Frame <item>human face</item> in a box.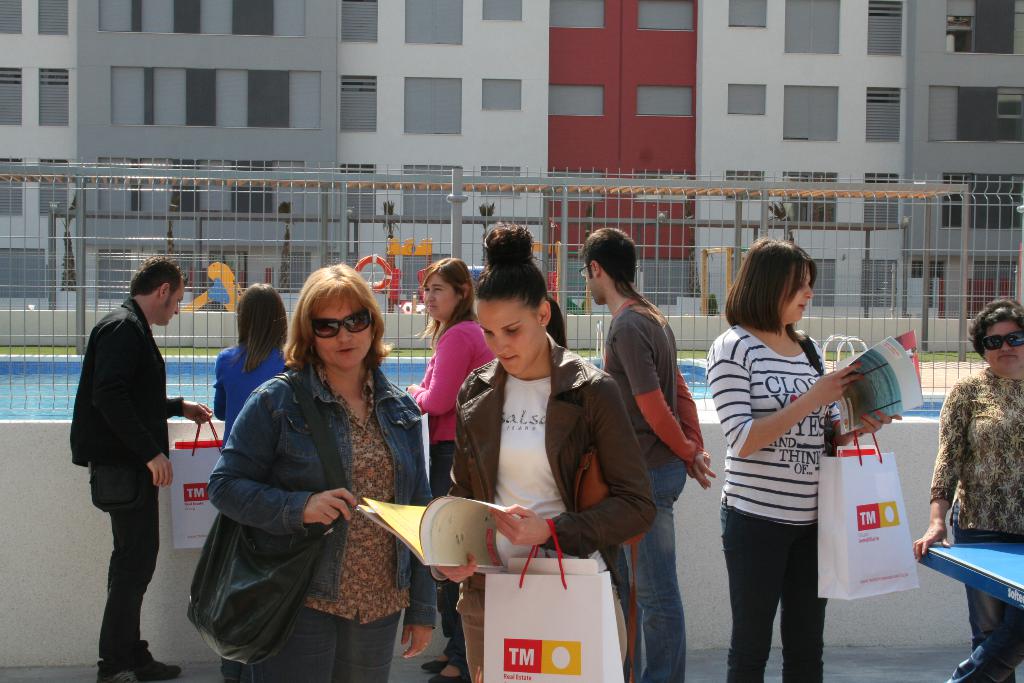
box(308, 292, 376, 368).
